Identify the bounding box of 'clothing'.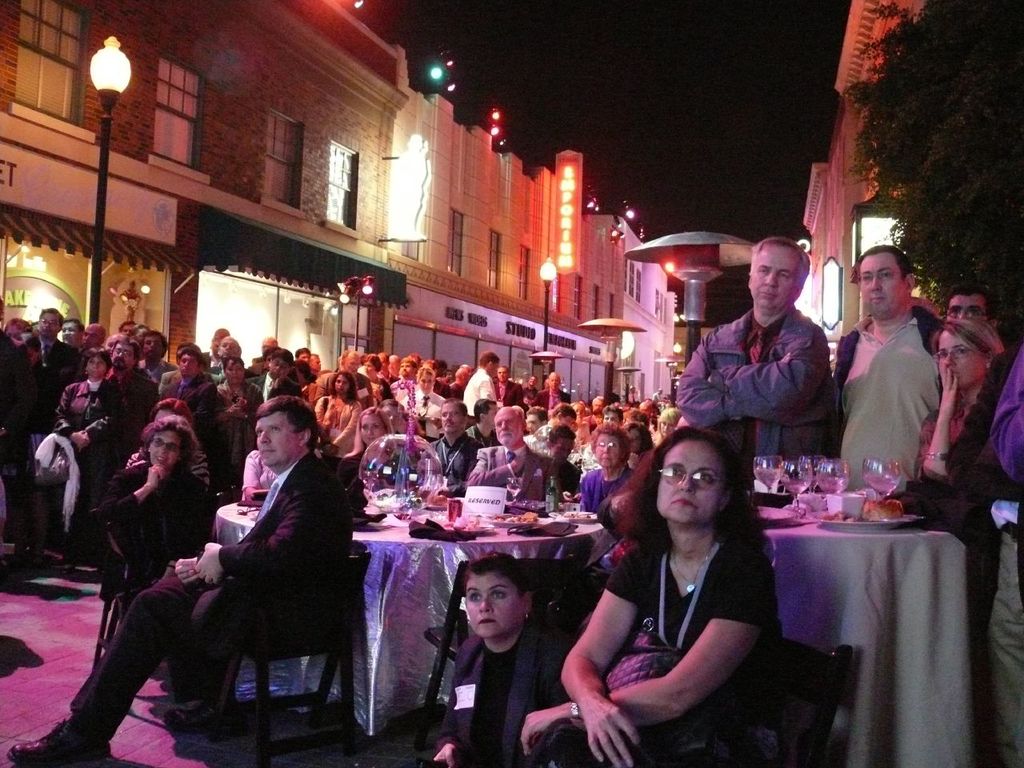
451,610,583,767.
